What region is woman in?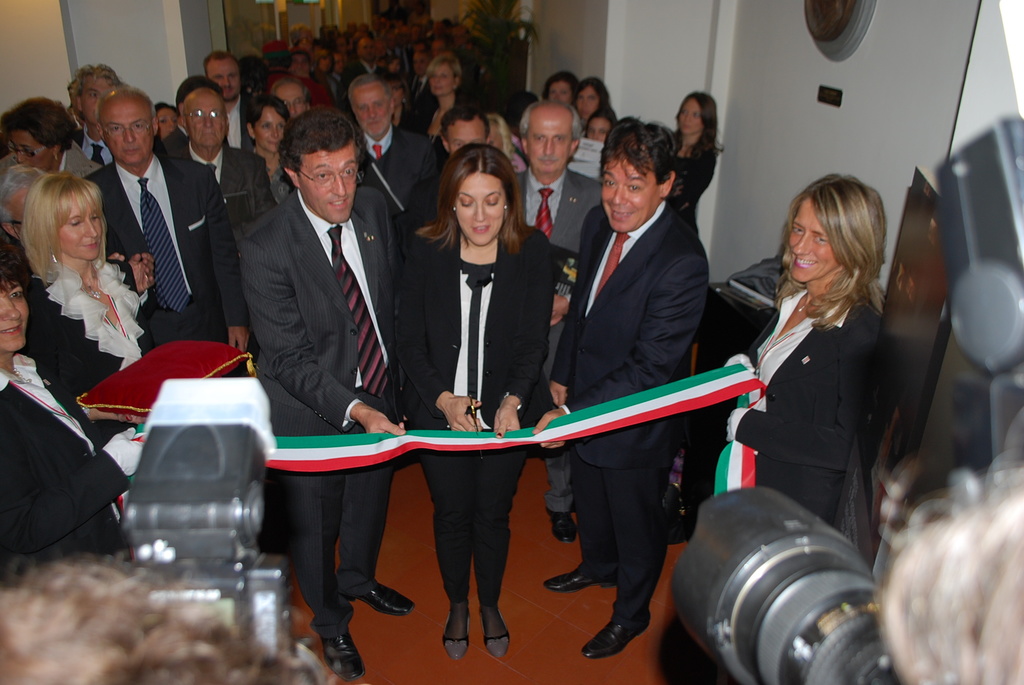
rect(668, 97, 726, 228).
